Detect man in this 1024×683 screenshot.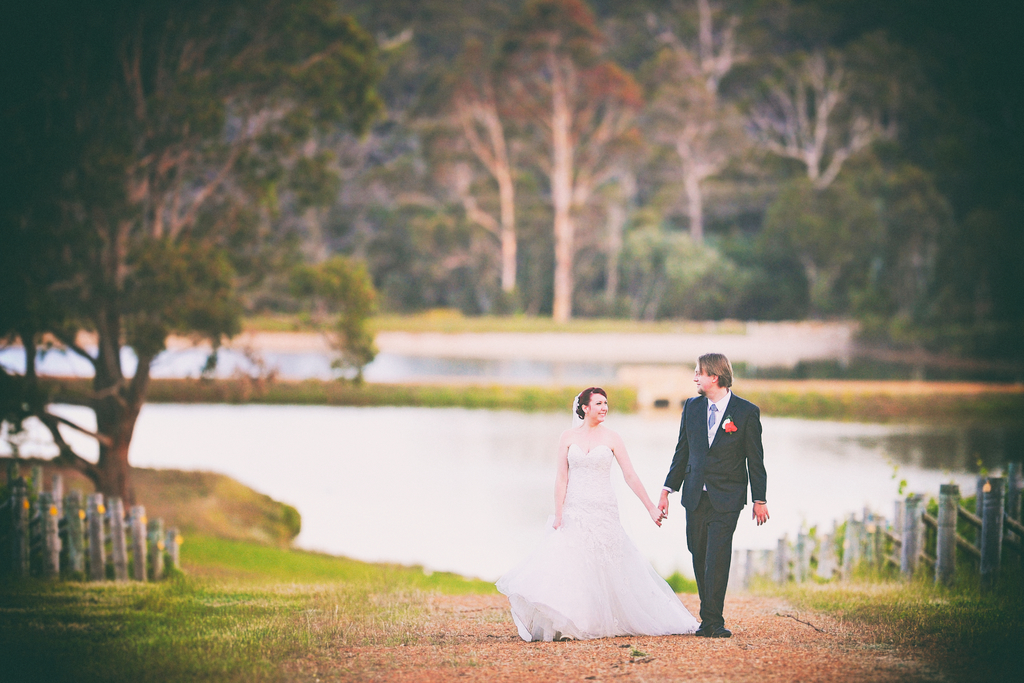
Detection: <box>662,343,781,654</box>.
